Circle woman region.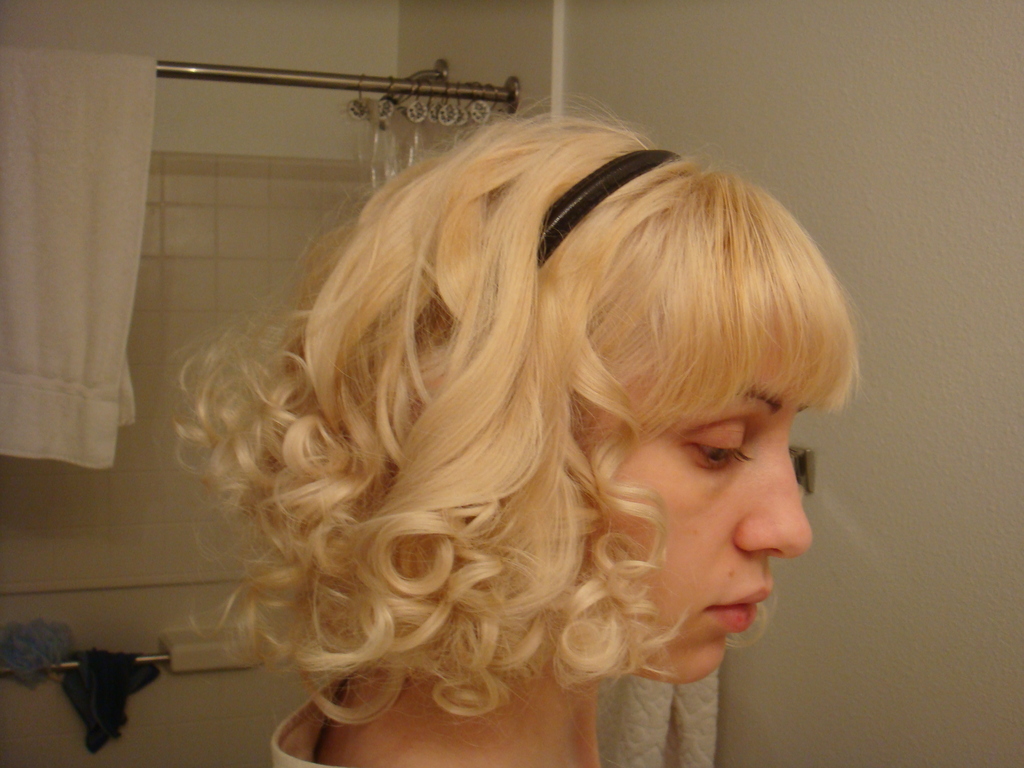
Region: bbox=(165, 90, 864, 767).
